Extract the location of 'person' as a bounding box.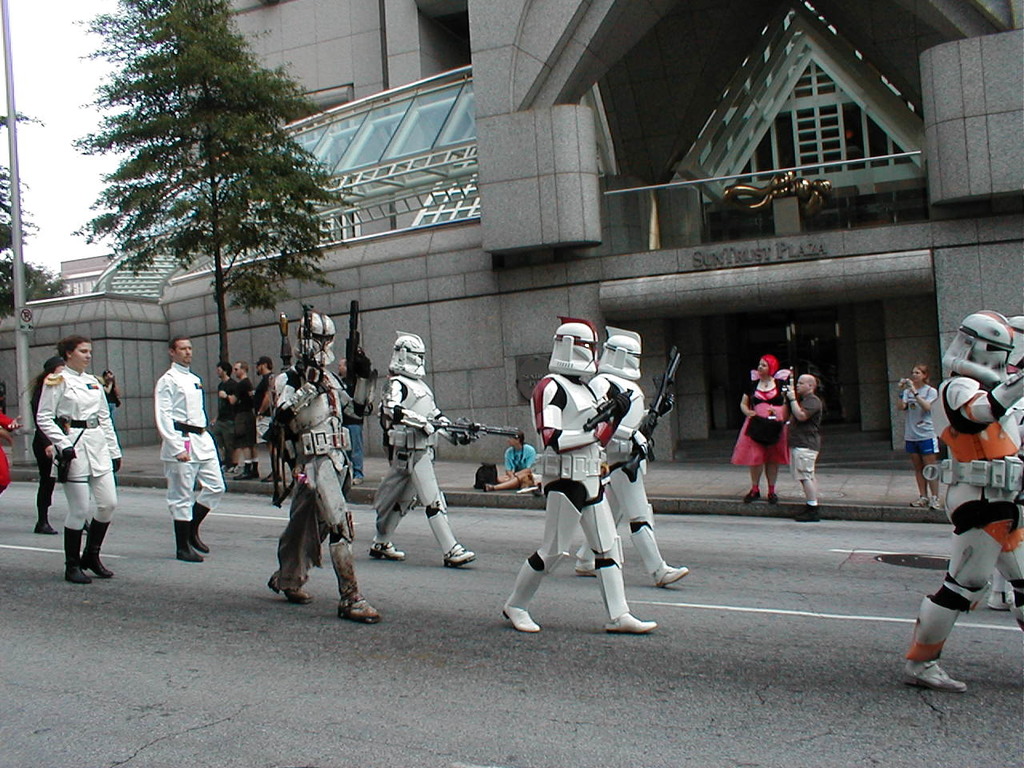
crop(507, 318, 657, 631).
